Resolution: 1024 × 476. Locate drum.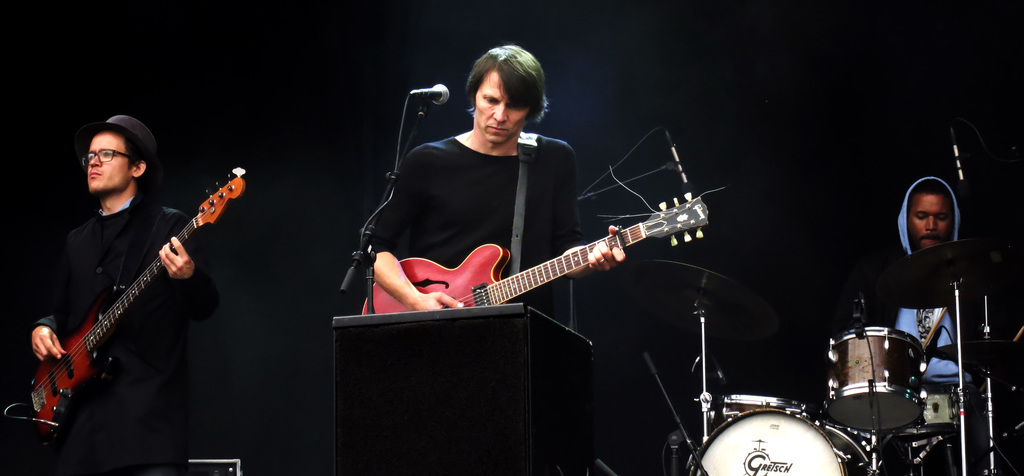
left=828, top=325, right=930, bottom=433.
